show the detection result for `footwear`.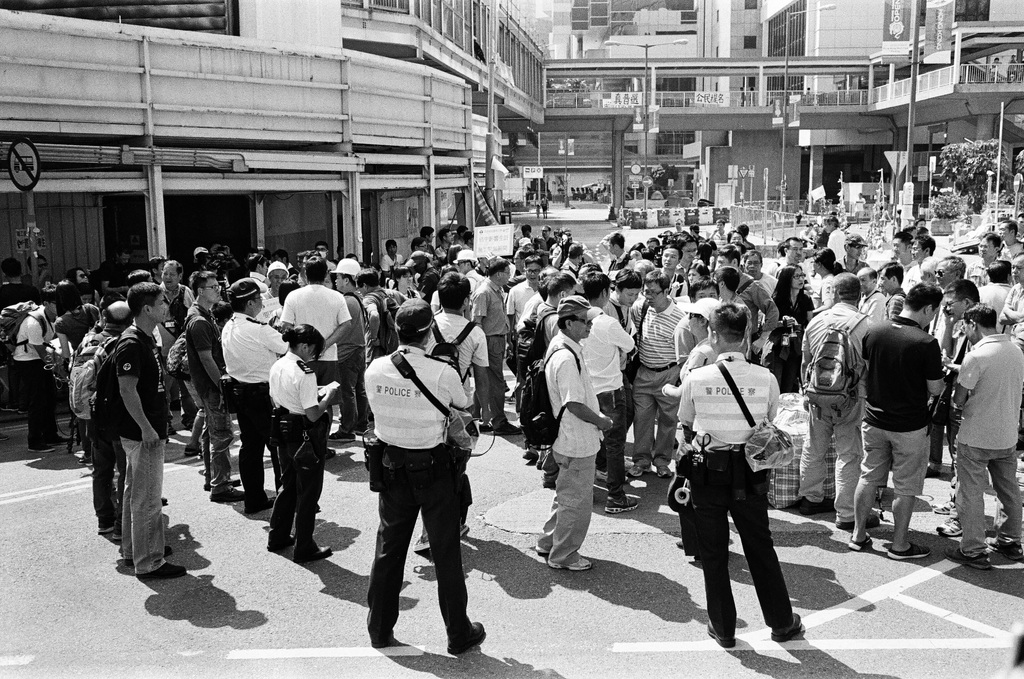
251 495 277 518.
